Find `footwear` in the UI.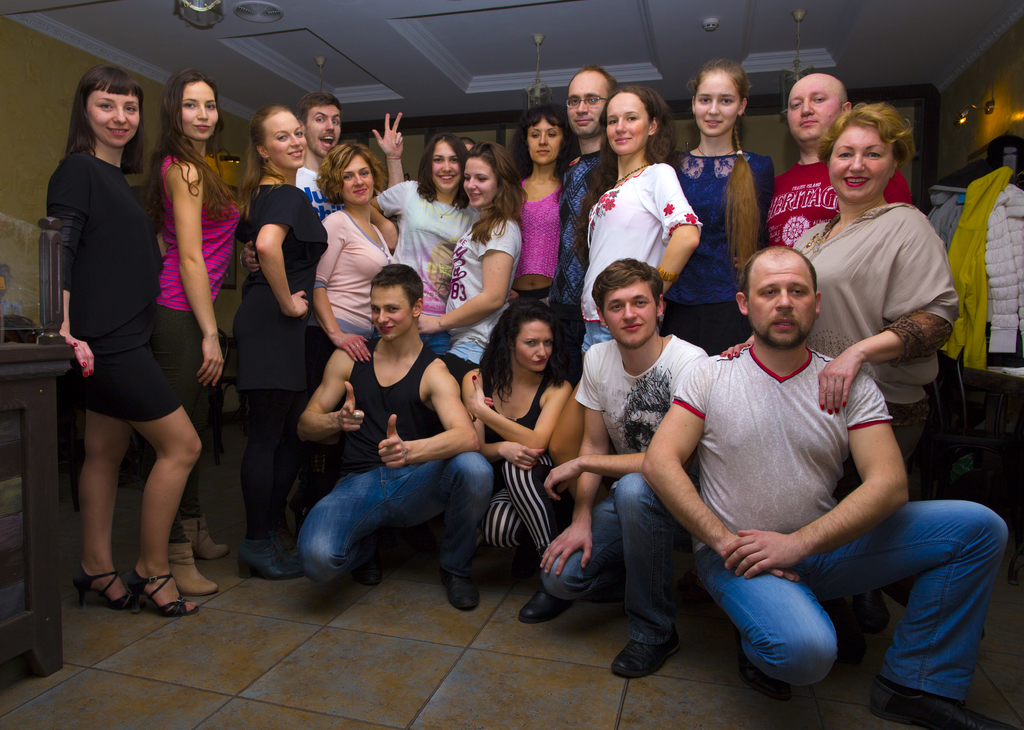
UI element at pyautogui.locateOnScreen(867, 701, 1022, 729).
